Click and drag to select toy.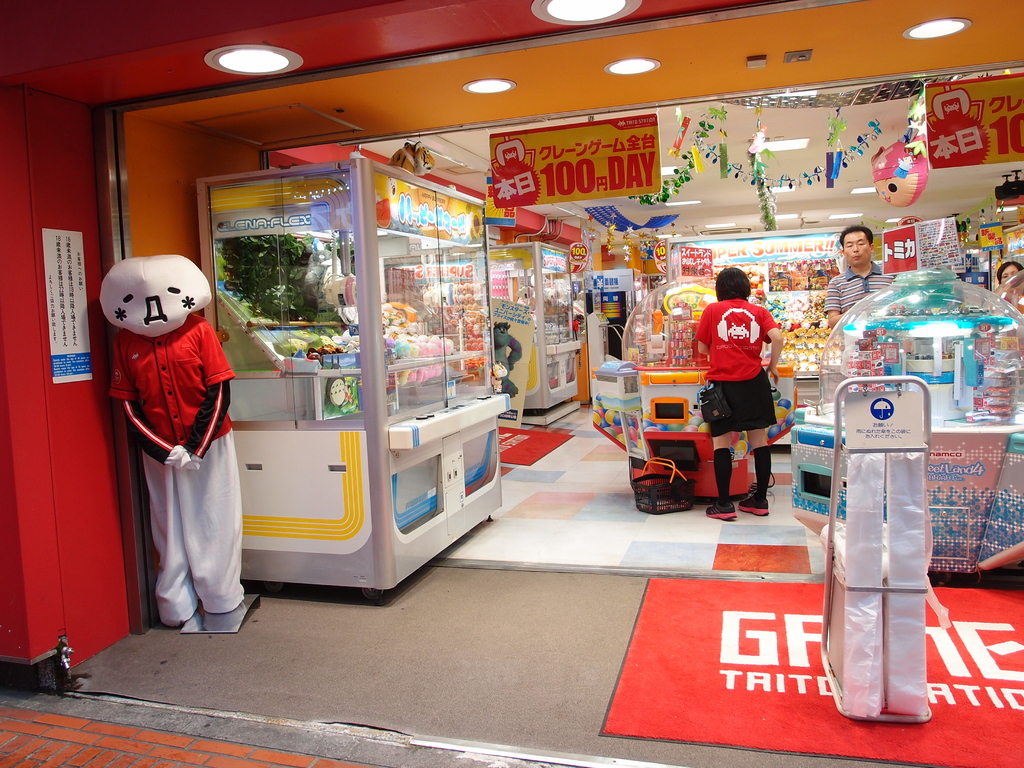
Selection: bbox=(388, 144, 433, 173).
